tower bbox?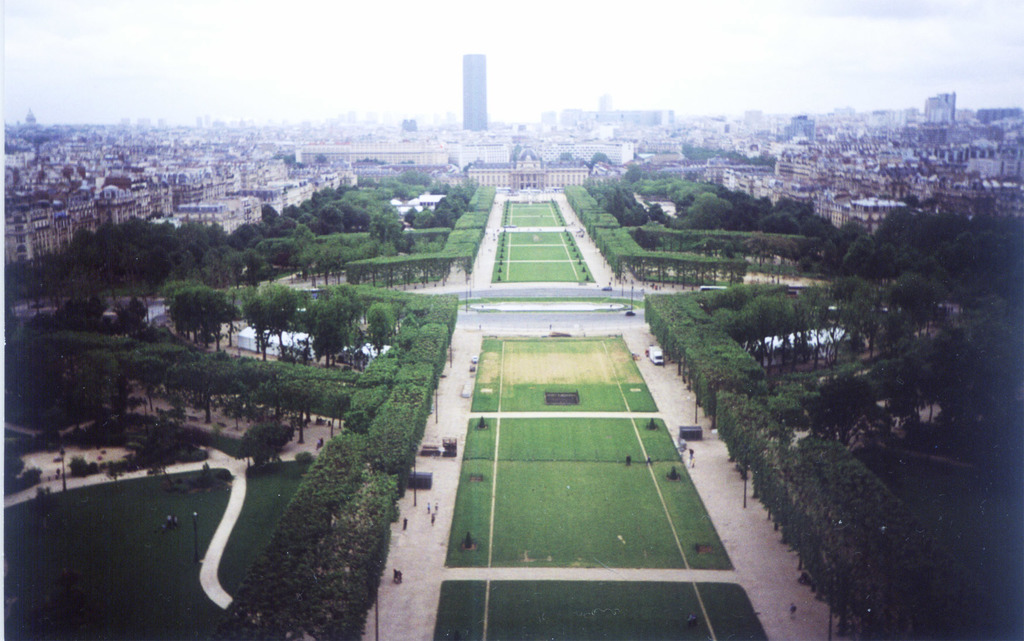
[455,37,500,147]
